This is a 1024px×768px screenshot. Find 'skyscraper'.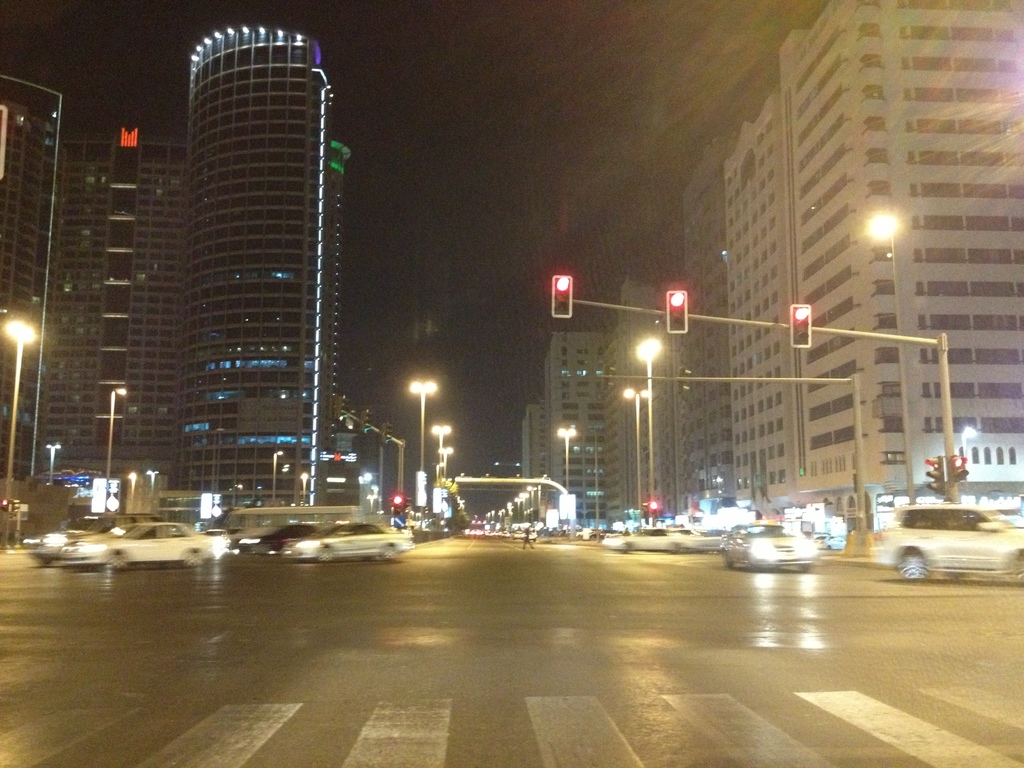
Bounding box: [47,127,201,476].
